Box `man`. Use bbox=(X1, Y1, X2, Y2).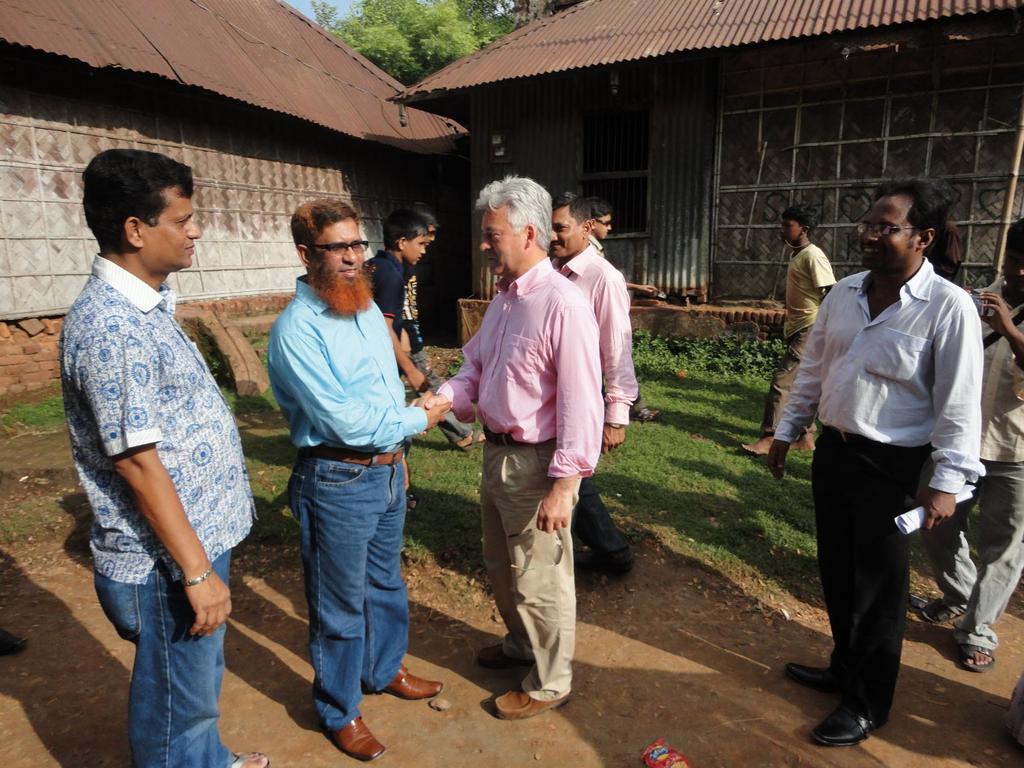
bbox=(977, 212, 1023, 657).
